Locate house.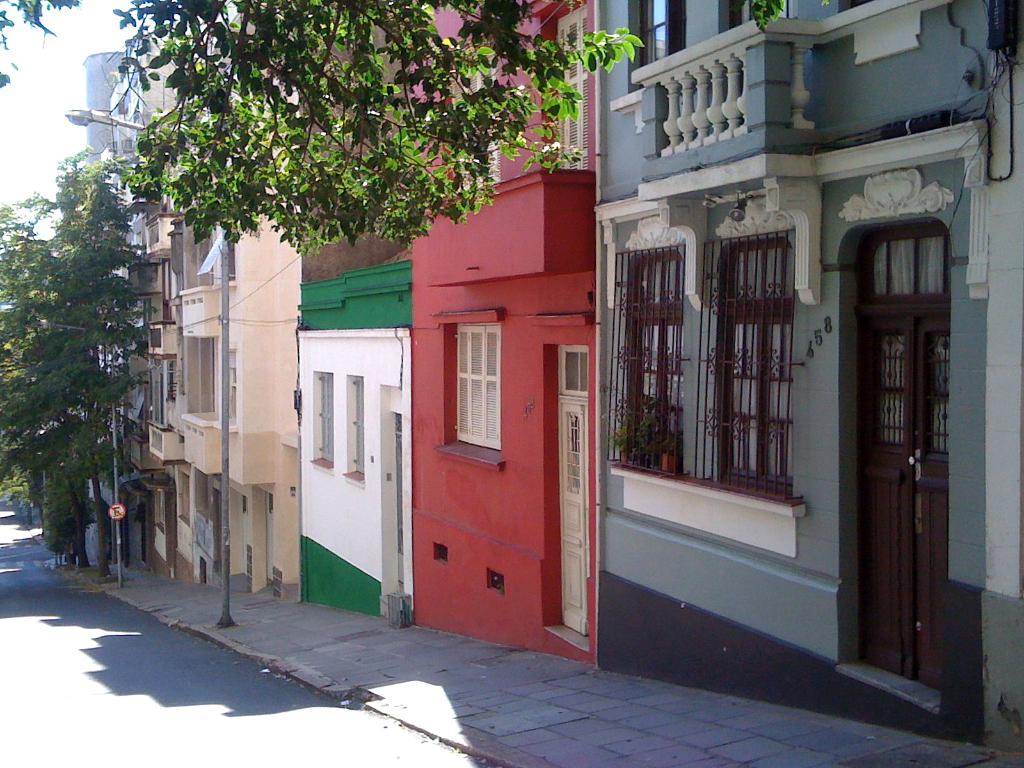
Bounding box: <box>169,213,313,601</box>.
